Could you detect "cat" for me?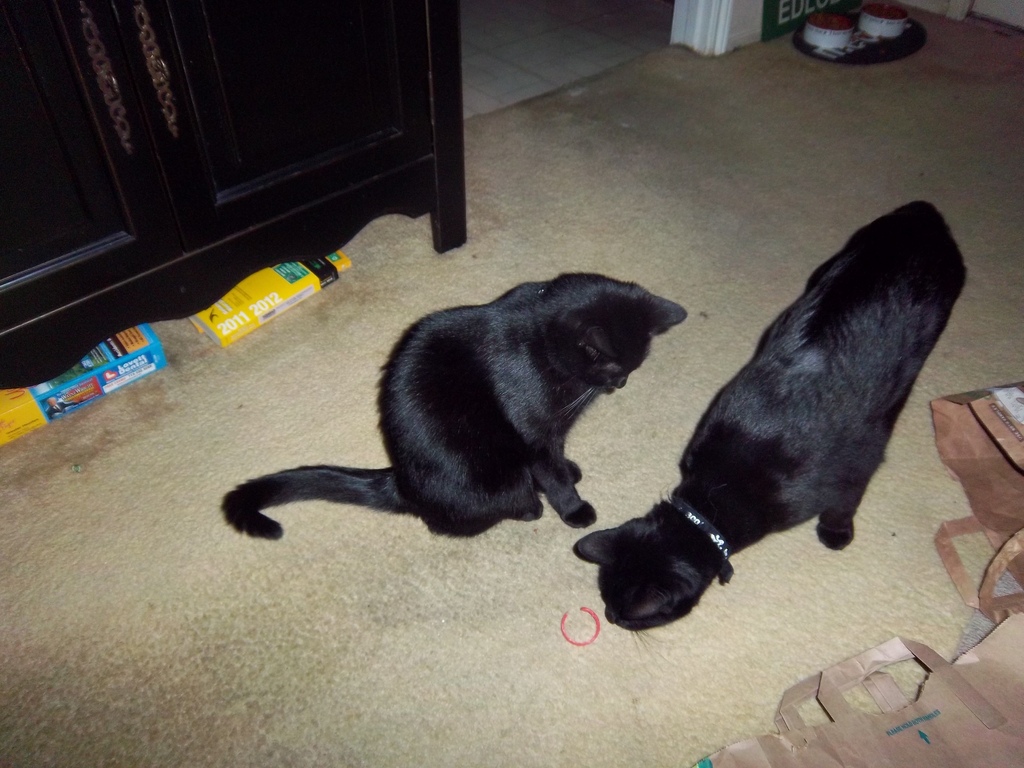
Detection result: {"left": 562, "top": 195, "right": 970, "bottom": 640}.
